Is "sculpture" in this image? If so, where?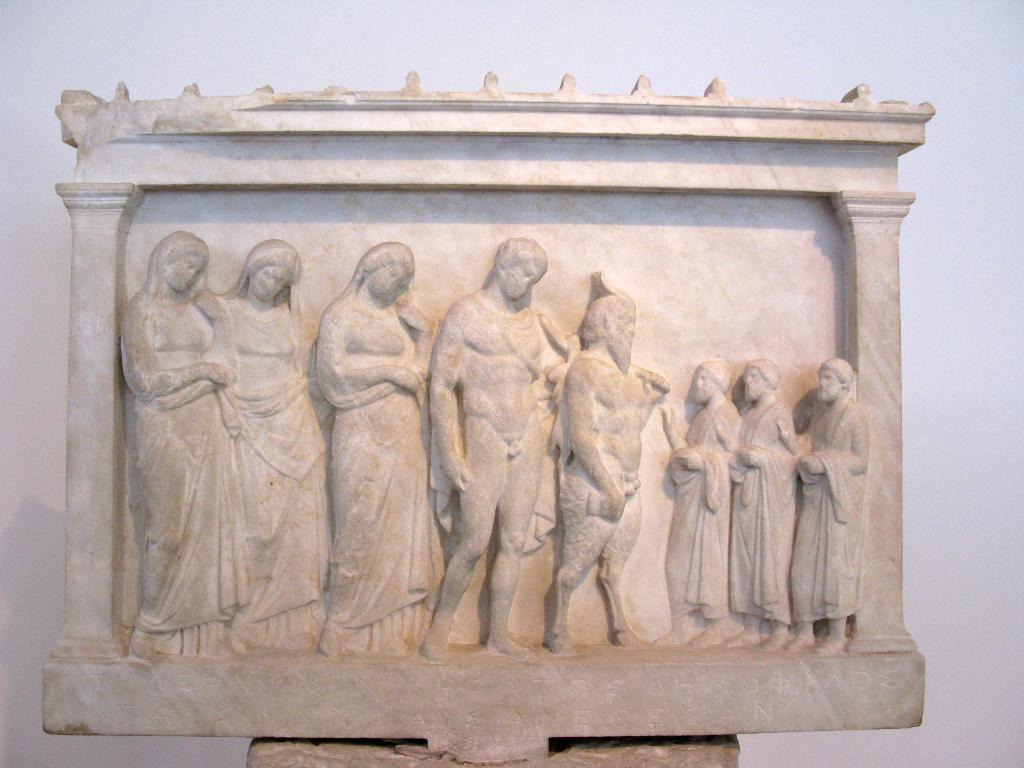
Yes, at locate(547, 278, 650, 659).
